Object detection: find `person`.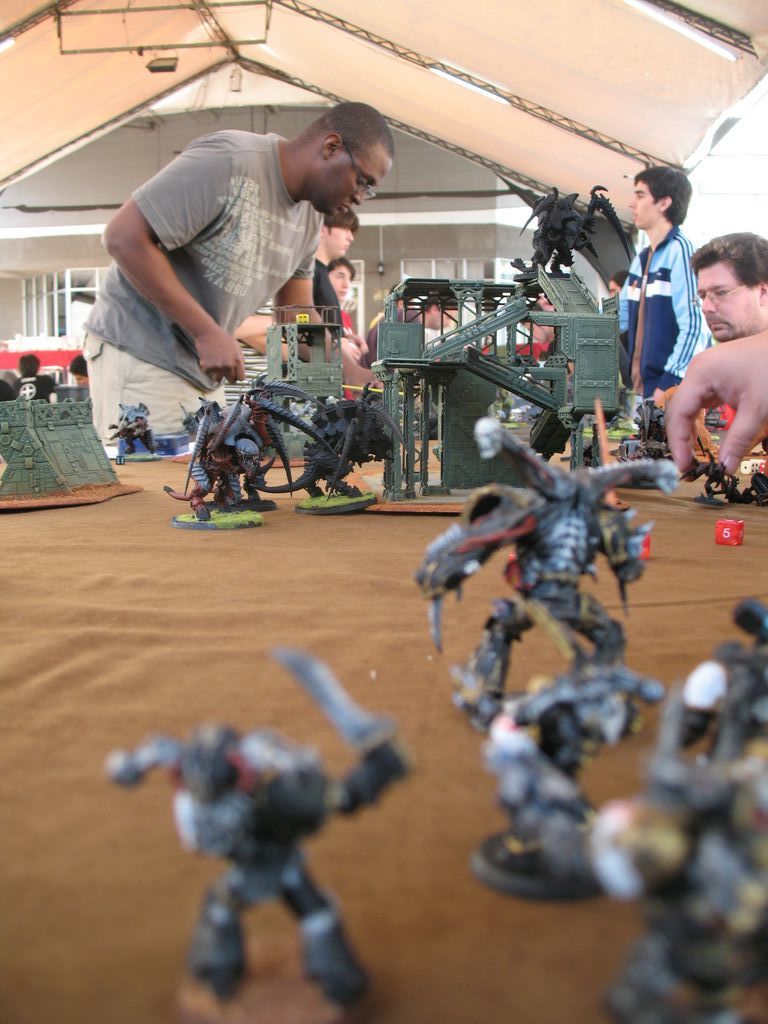
detection(63, 346, 86, 385).
